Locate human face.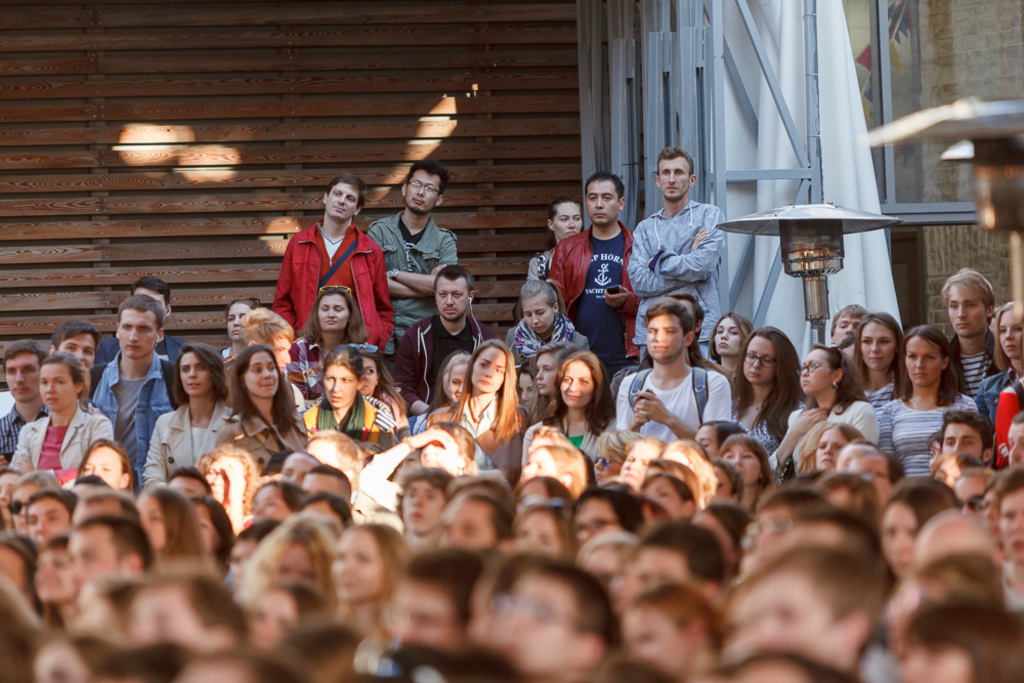
Bounding box: box=[882, 509, 916, 578].
